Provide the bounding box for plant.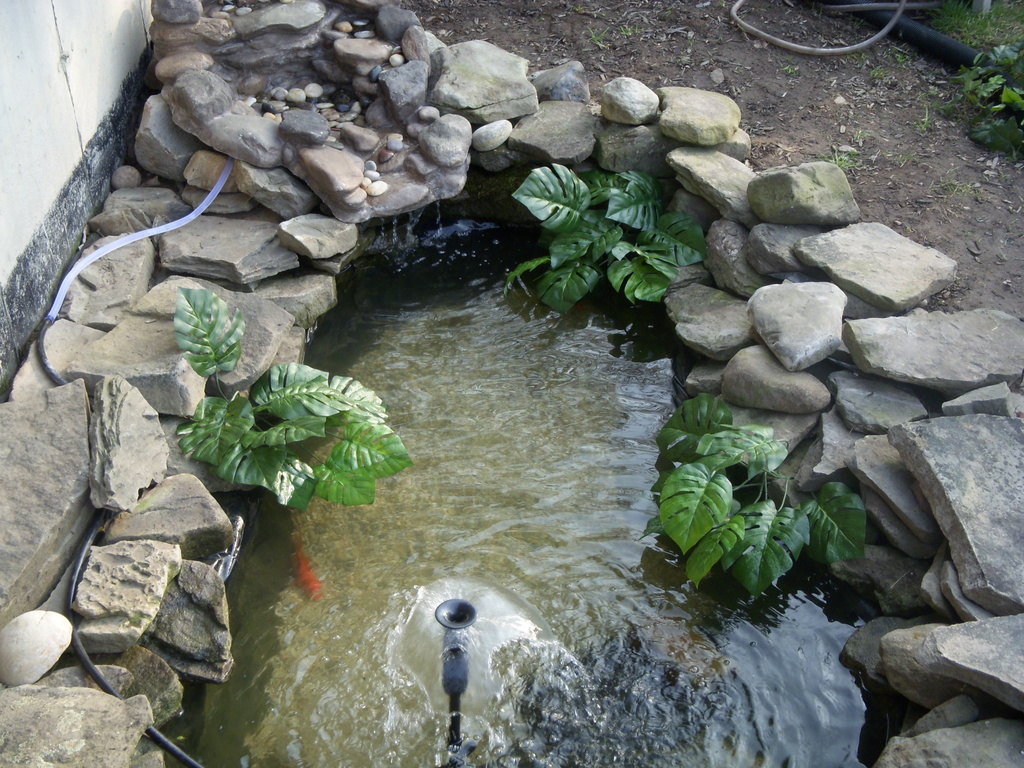
l=951, t=31, r=1023, b=151.
